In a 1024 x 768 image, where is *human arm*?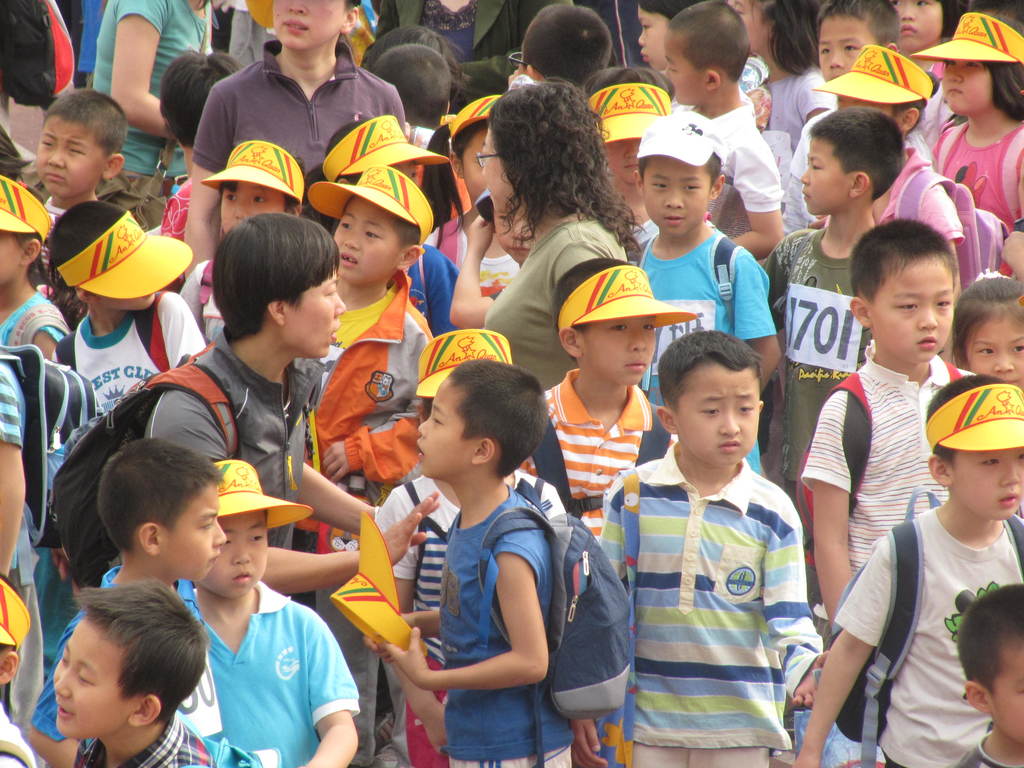
box=[144, 415, 445, 594].
